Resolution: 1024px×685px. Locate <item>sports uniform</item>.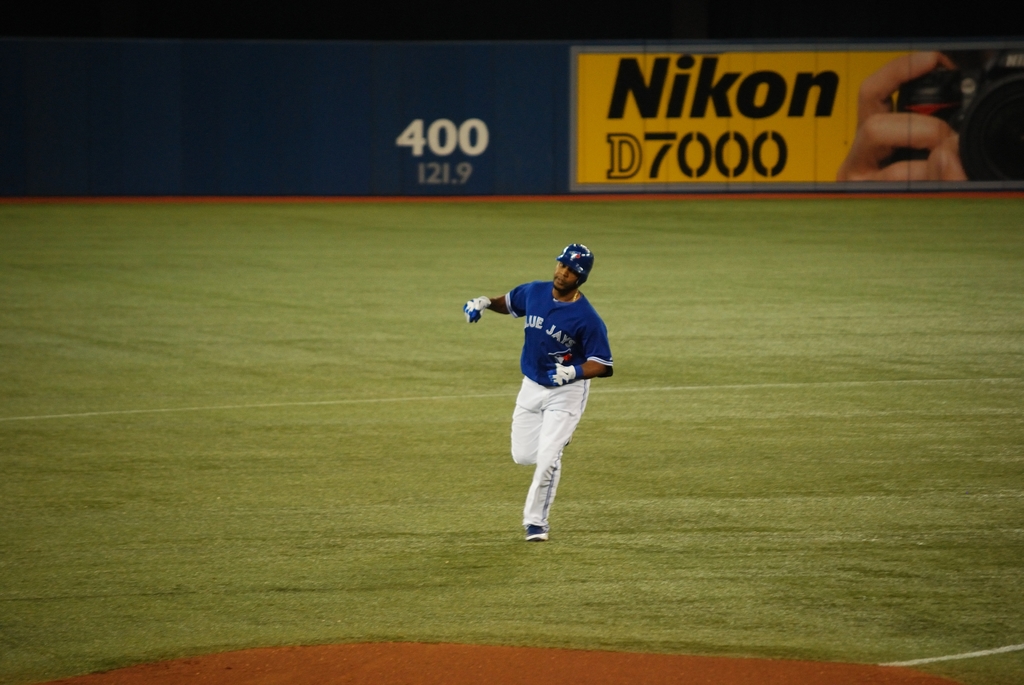
bbox=[475, 246, 625, 552].
